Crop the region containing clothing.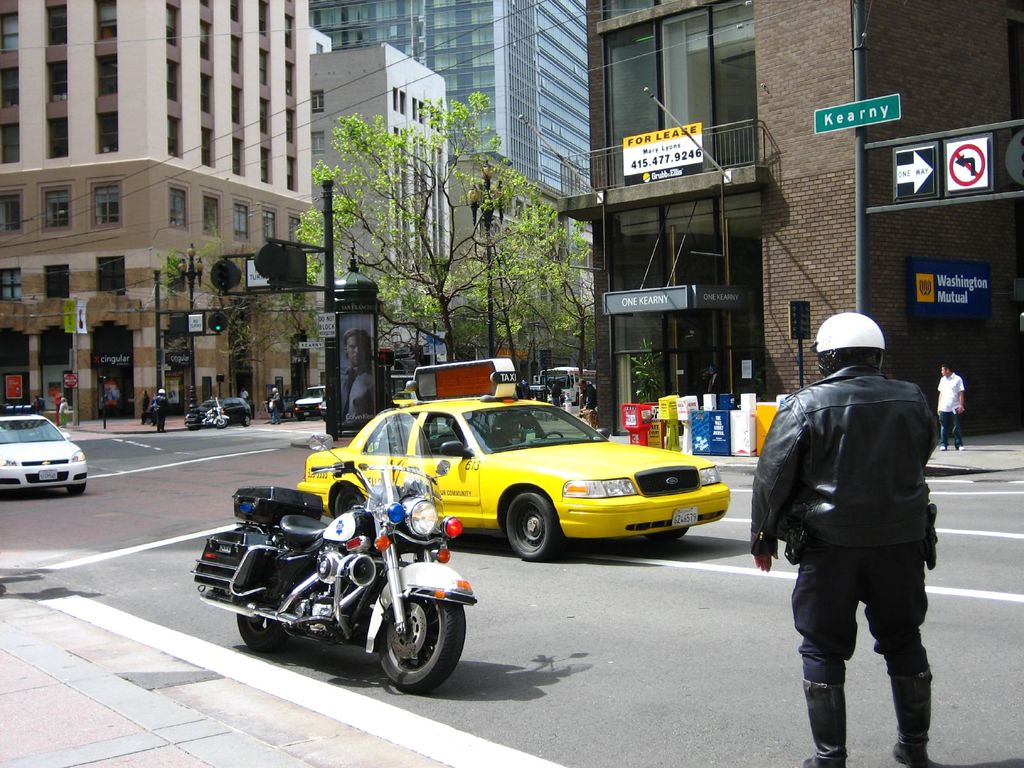
Crop region: left=737, top=365, right=940, bottom=757.
